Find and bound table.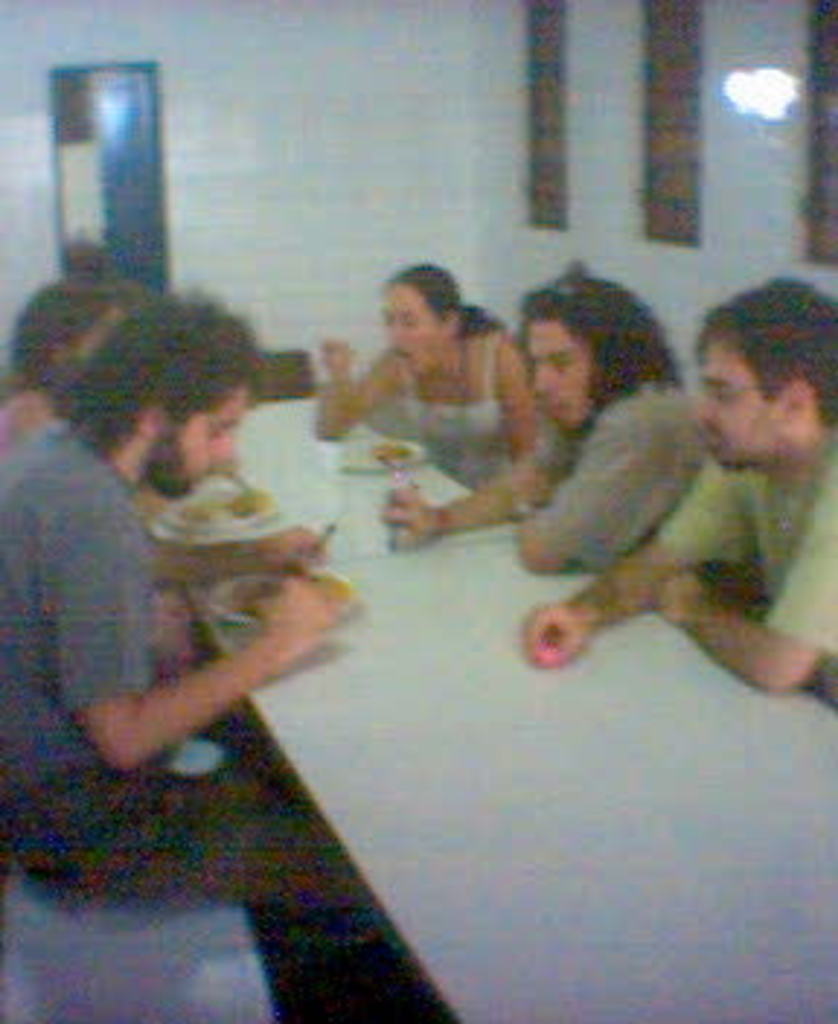
Bound: [151,393,471,585].
